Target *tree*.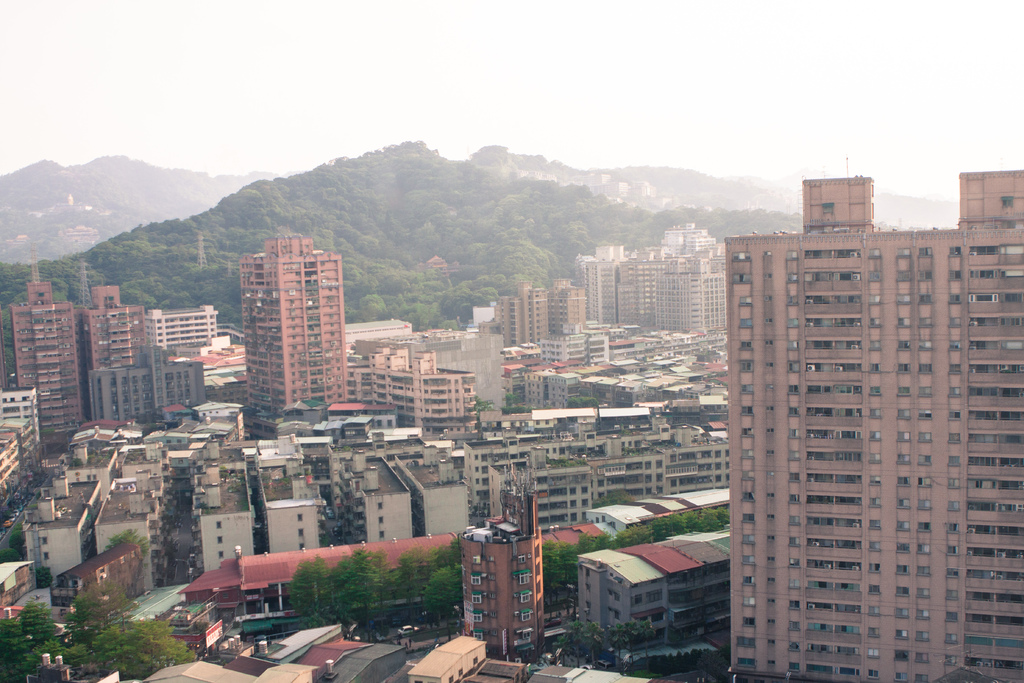
Target region: rect(341, 550, 381, 640).
